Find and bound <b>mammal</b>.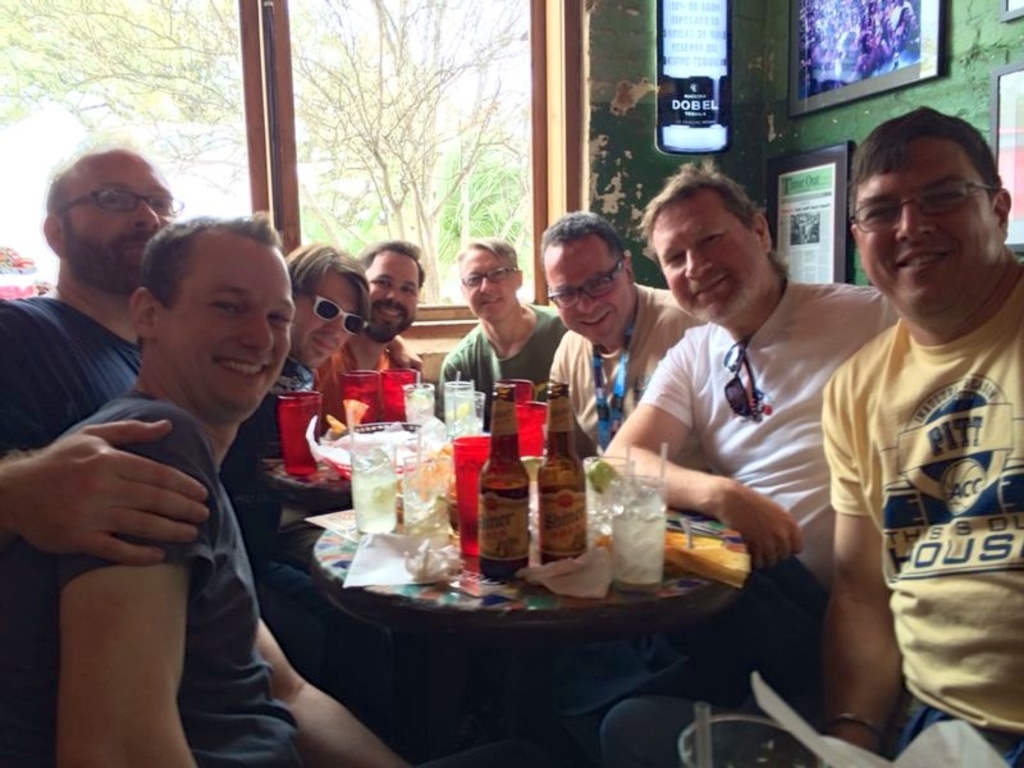
Bound: region(0, 212, 410, 767).
